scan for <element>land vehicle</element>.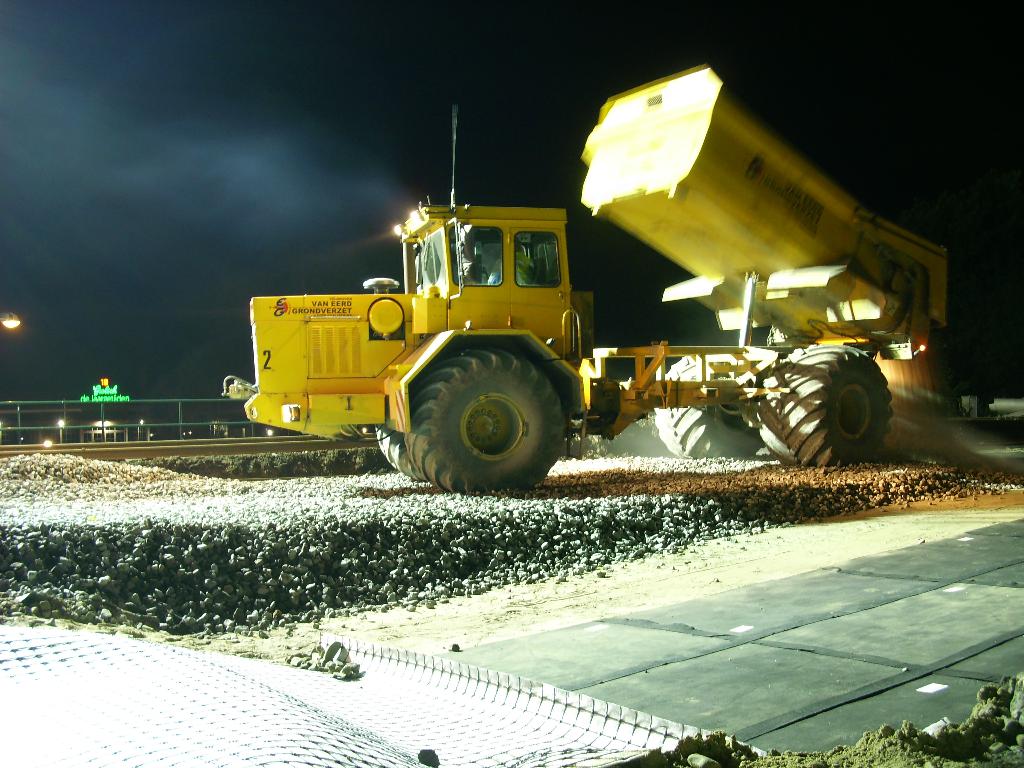
Scan result: select_region(236, 66, 941, 489).
